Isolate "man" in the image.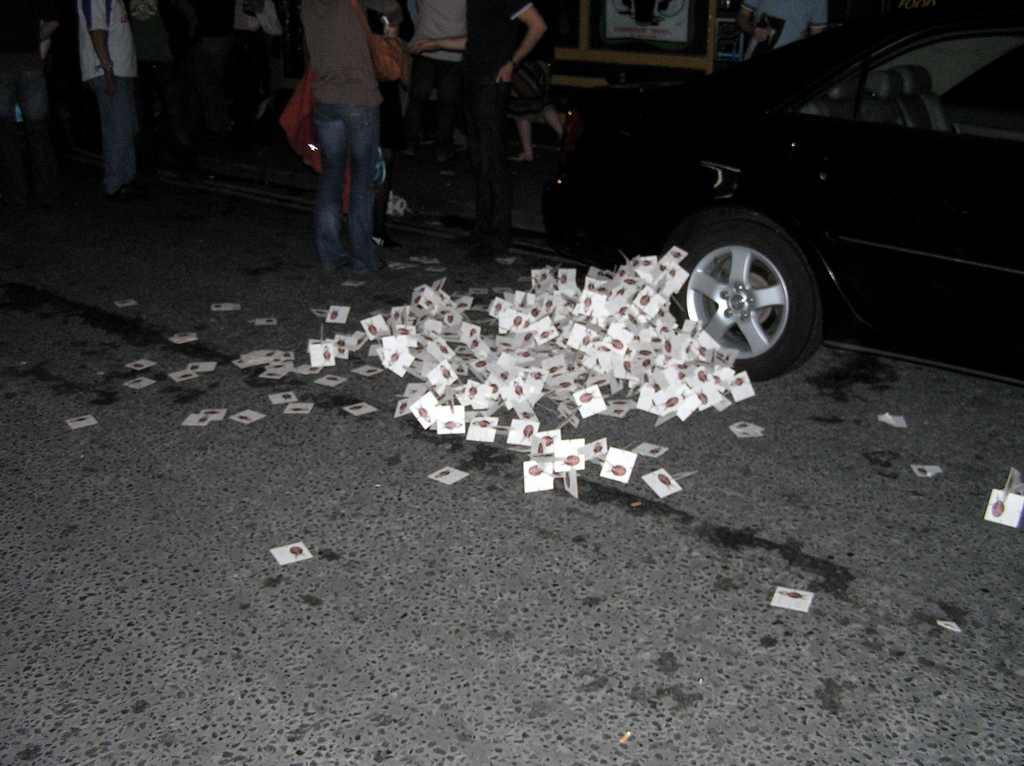
Isolated region: {"x1": 280, "y1": 7, "x2": 397, "y2": 286}.
